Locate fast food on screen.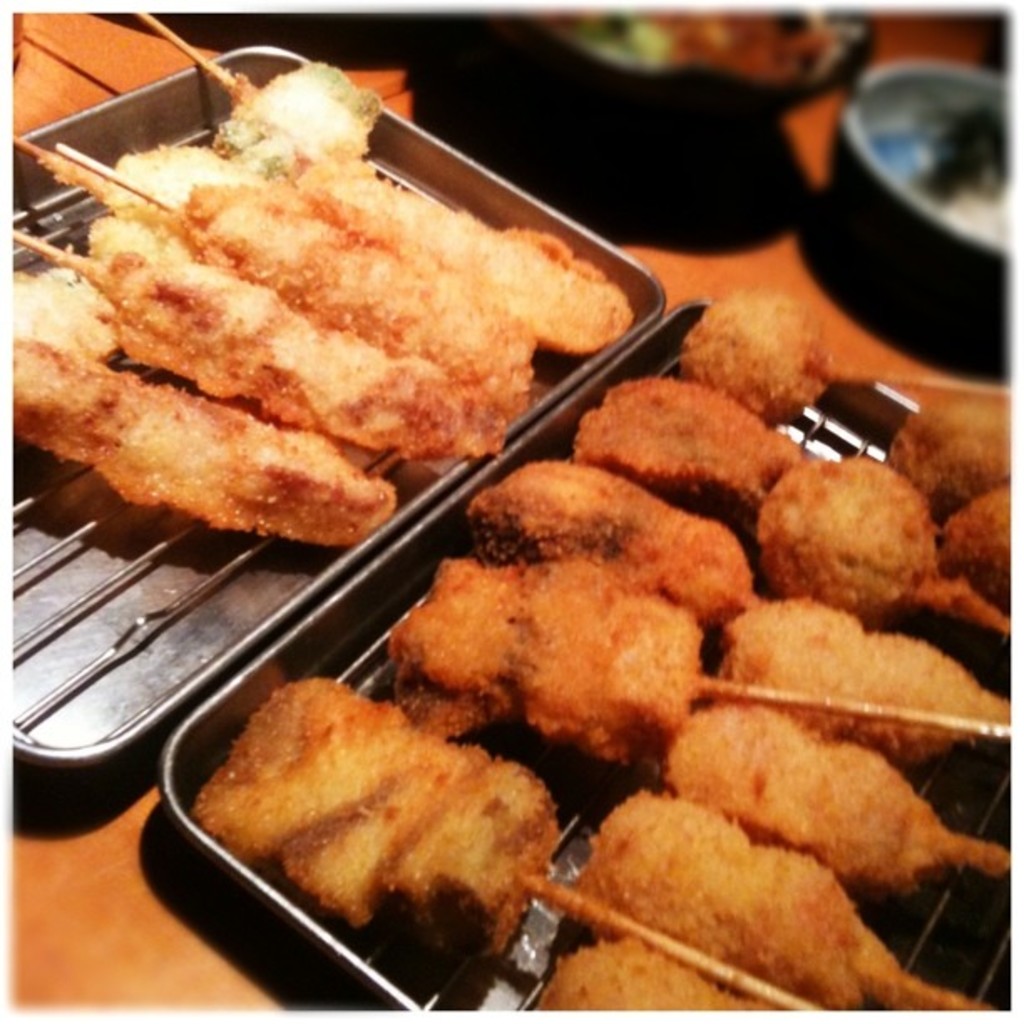
On screen at {"x1": 184, "y1": 75, "x2": 643, "y2": 366}.
